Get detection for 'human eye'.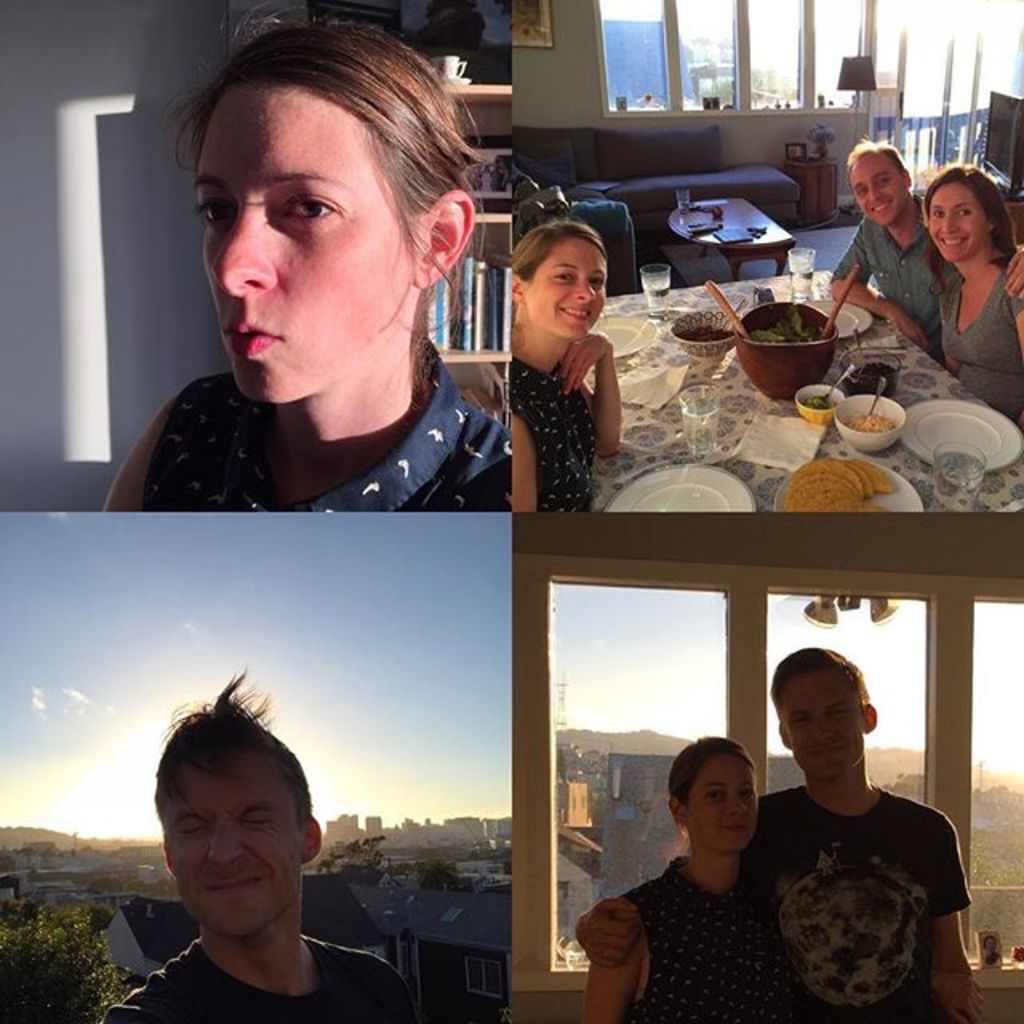
Detection: left=190, top=187, right=230, bottom=229.
